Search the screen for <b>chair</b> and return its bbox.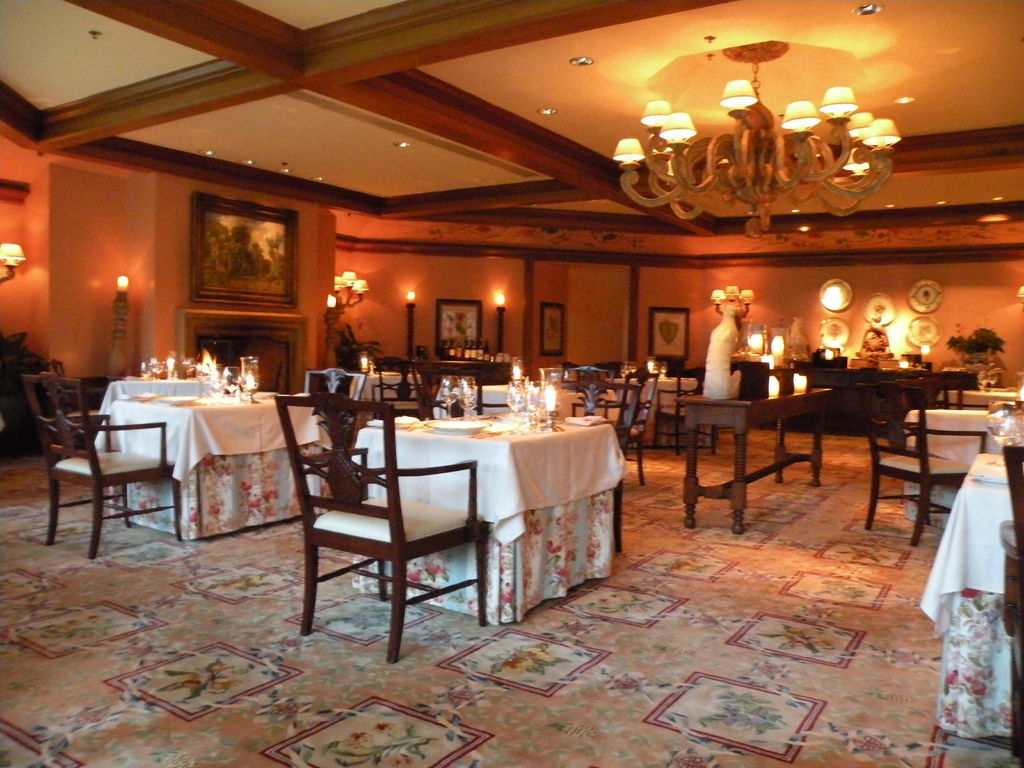
Found: detection(857, 376, 988, 547).
